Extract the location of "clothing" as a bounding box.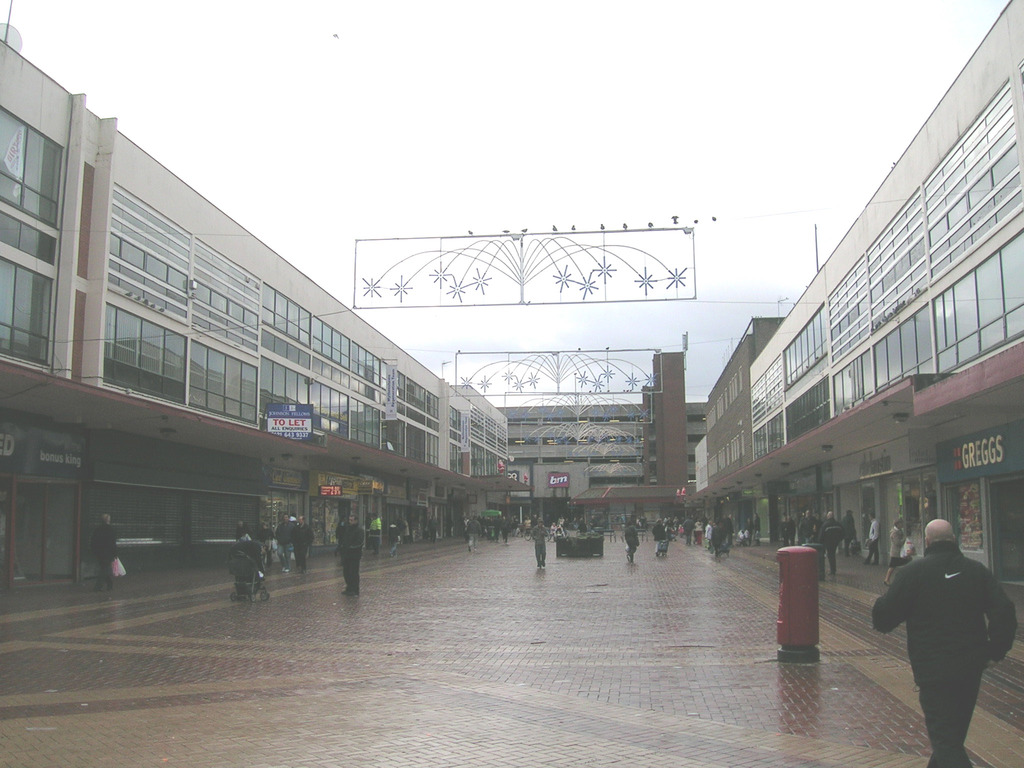
BBox(276, 520, 296, 564).
